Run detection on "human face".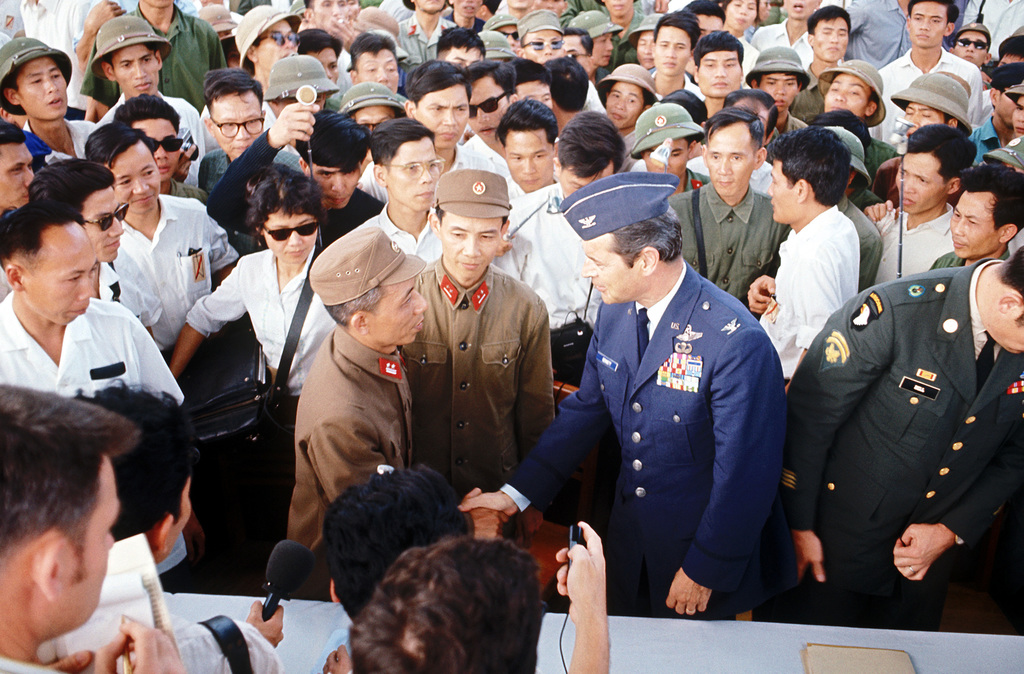
Result: rect(212, 27, 232, 37).
